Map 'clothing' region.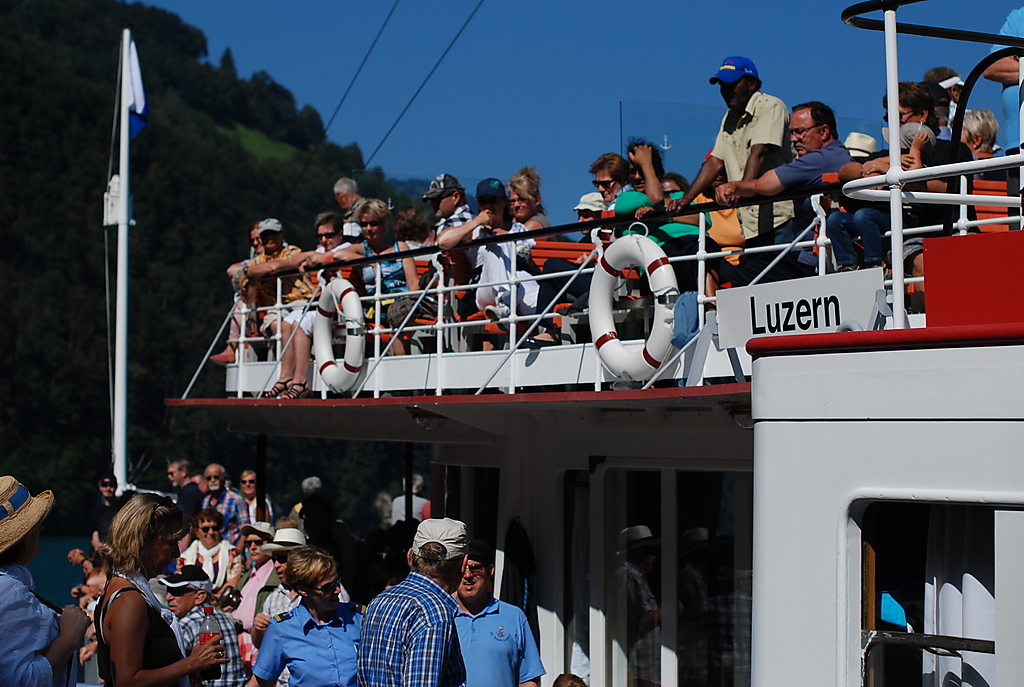
Mapped to box=[244, 244, 311, 341].
